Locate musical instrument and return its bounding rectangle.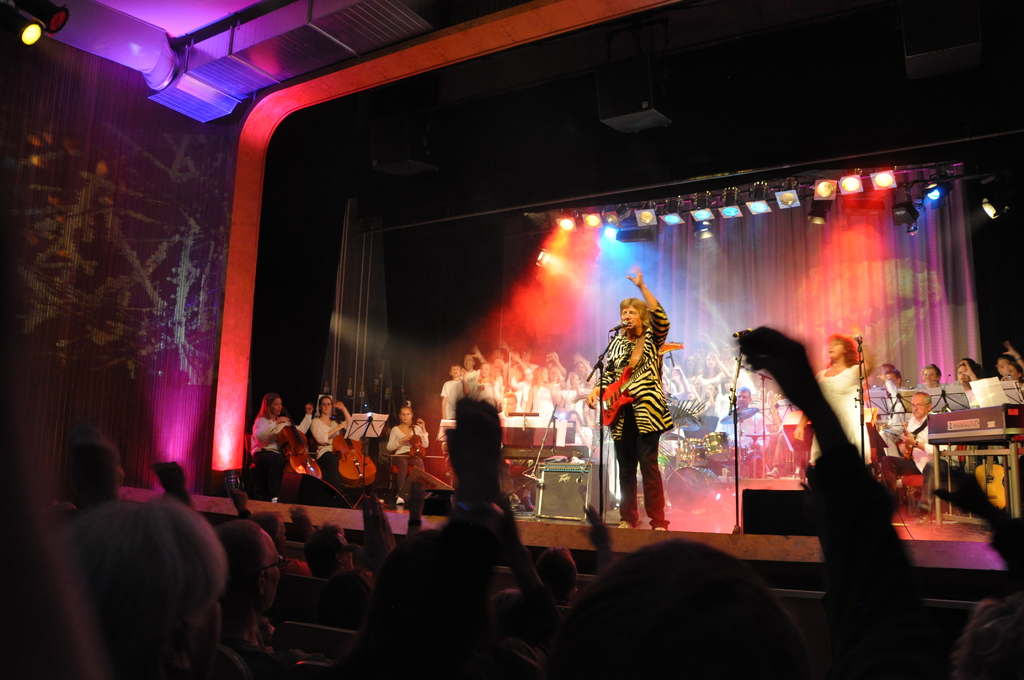
bbox=[403, 409, 429, 458].
